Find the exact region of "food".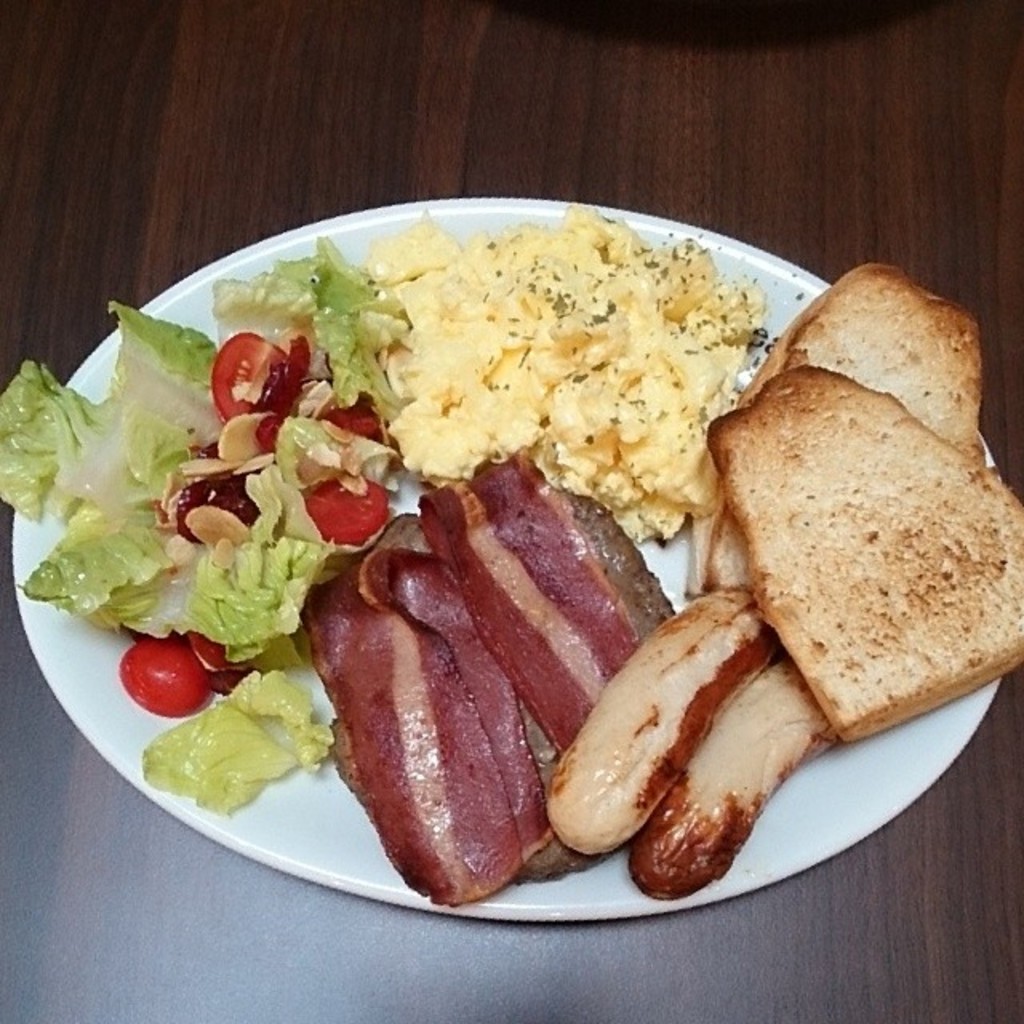
Exact region: x1=360 y1=198 x2=773 y2=544.
